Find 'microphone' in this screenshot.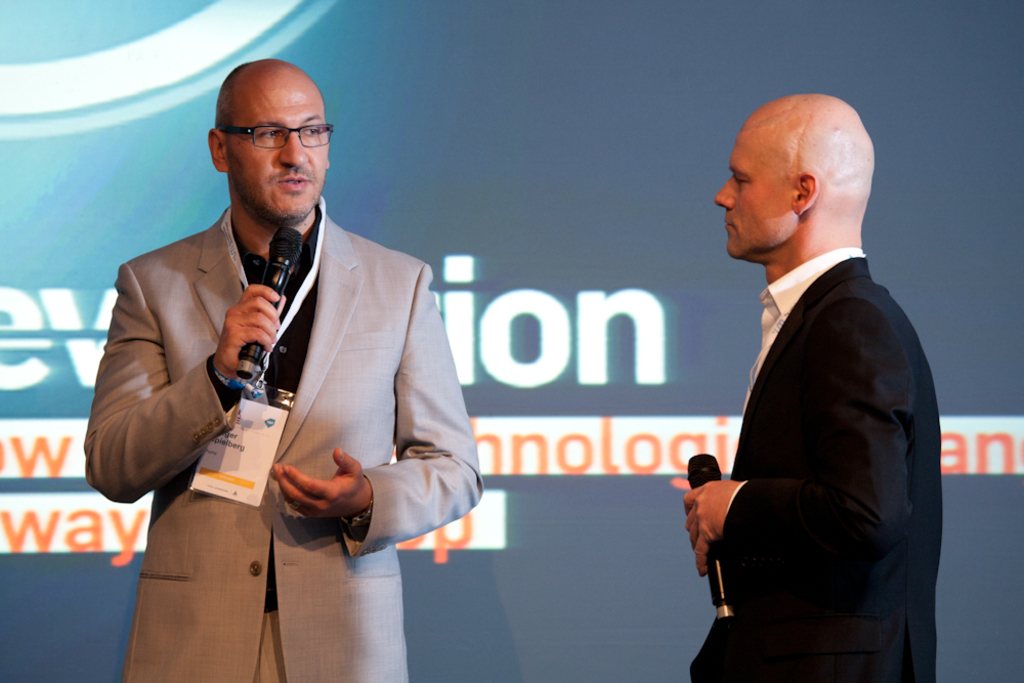
The bounding box for 'microphone' is {"left": 233, "top": 227, "right": 318, "bottom": 380}.
